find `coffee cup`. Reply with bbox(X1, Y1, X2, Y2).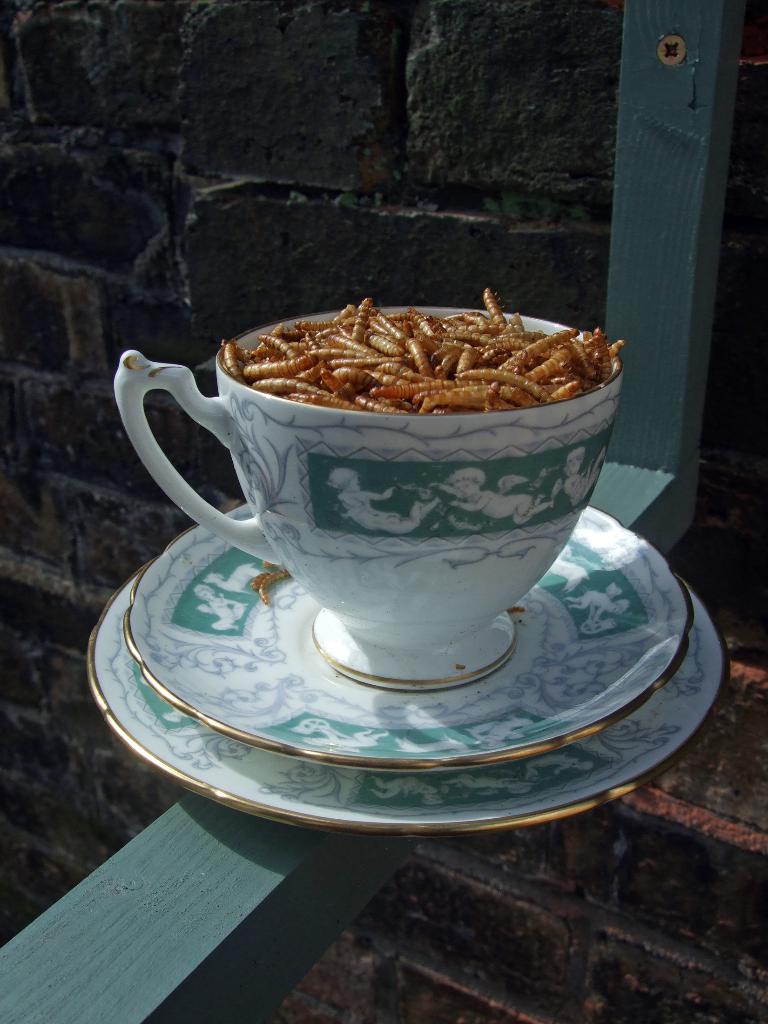
bbox(109, 303, 625, 686).
